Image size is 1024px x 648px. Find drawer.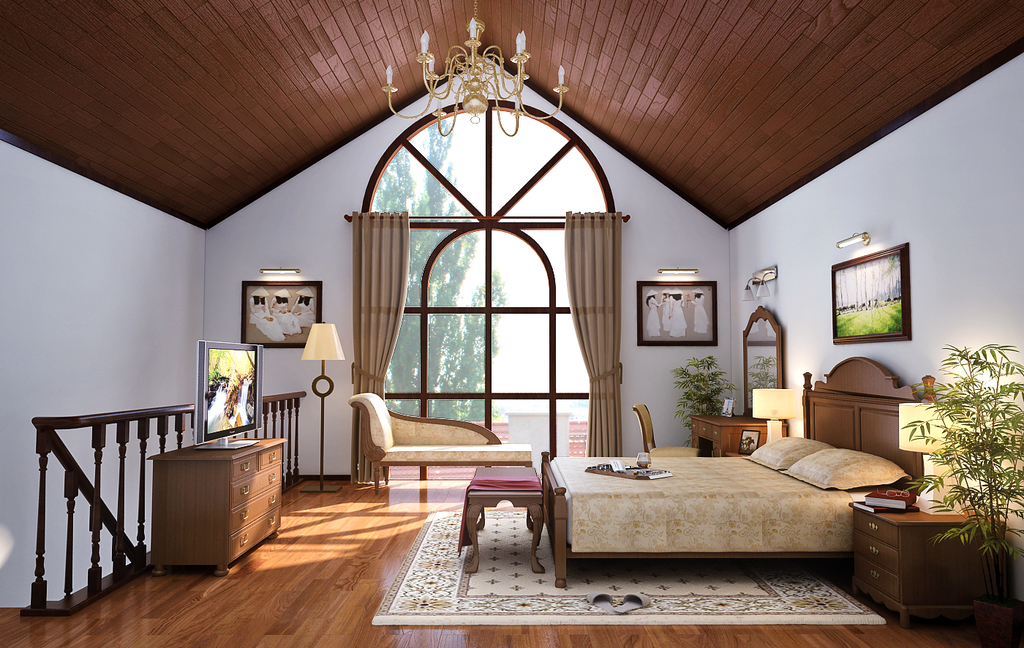
pyautogui.locateOnScreen(257, 443, 284, 470).
